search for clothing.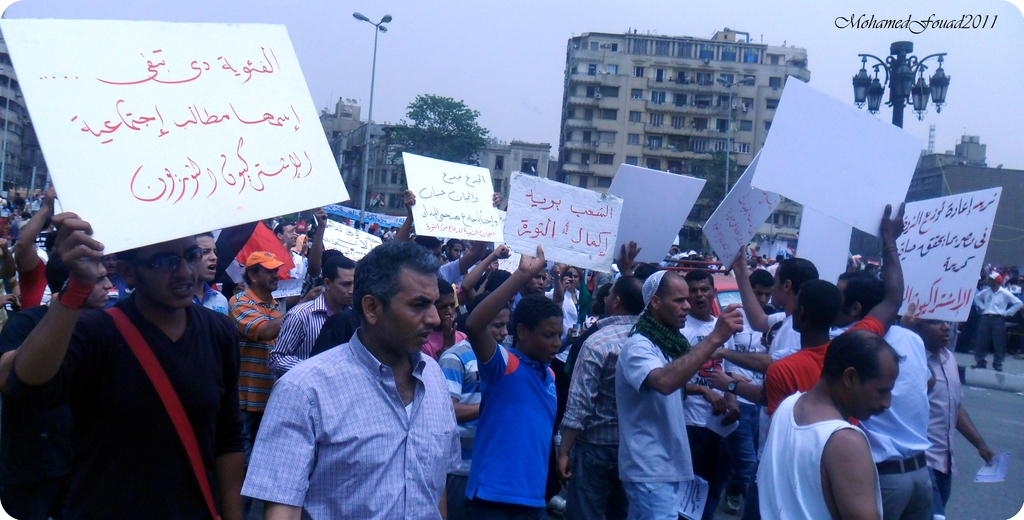
Found at x1=9 y1=292 x2=241 y2=519.
